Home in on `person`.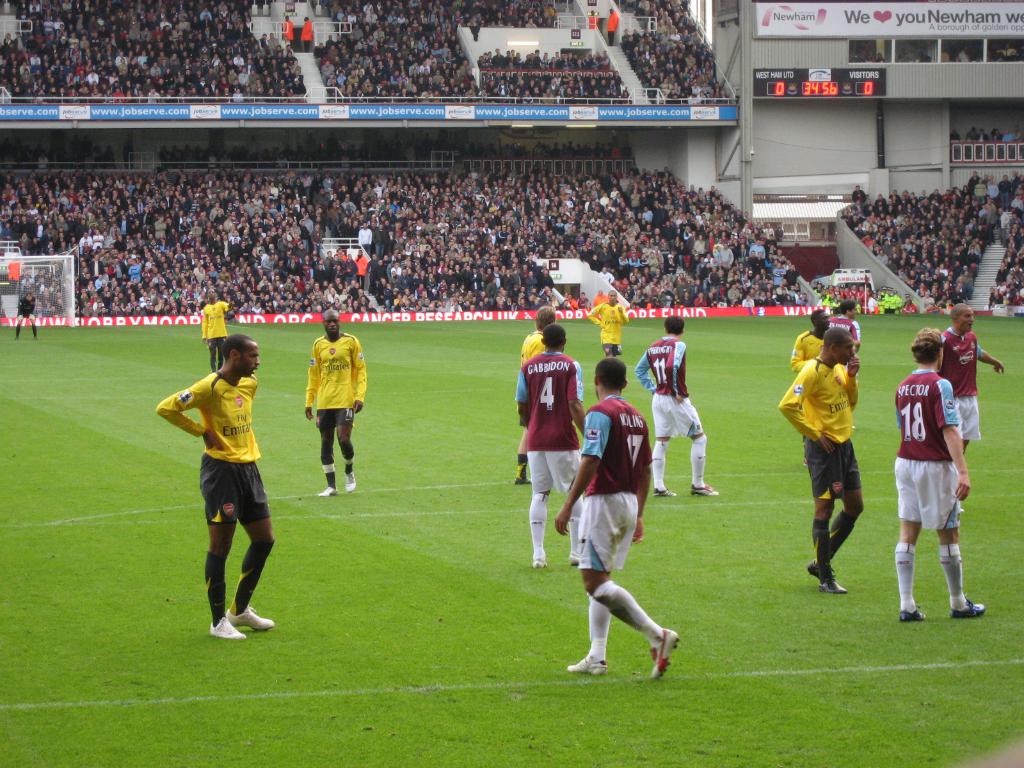
Homed in at box=[778, 325, 866, 595].
